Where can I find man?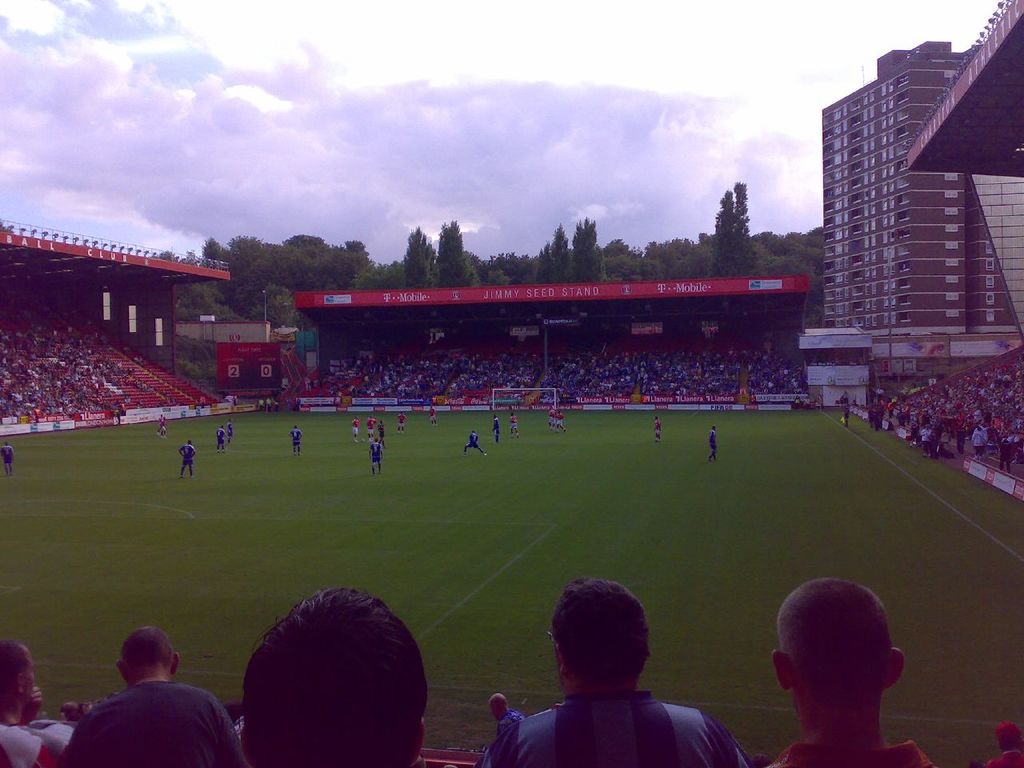
You can find it at bbox=[765, 577, 938, 767].
